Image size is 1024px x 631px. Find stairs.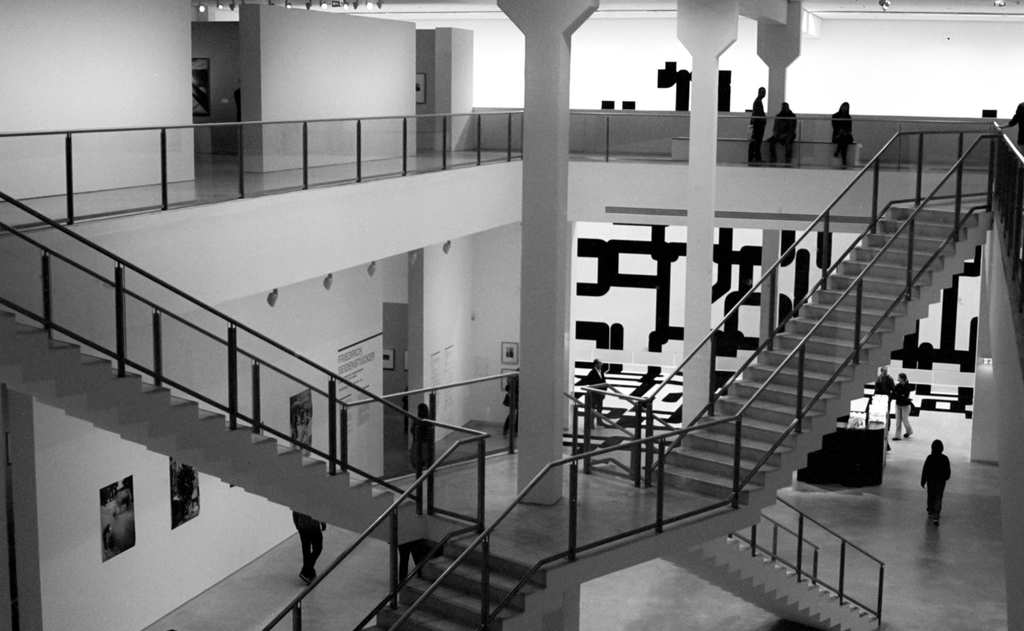
354 535 551 630.
